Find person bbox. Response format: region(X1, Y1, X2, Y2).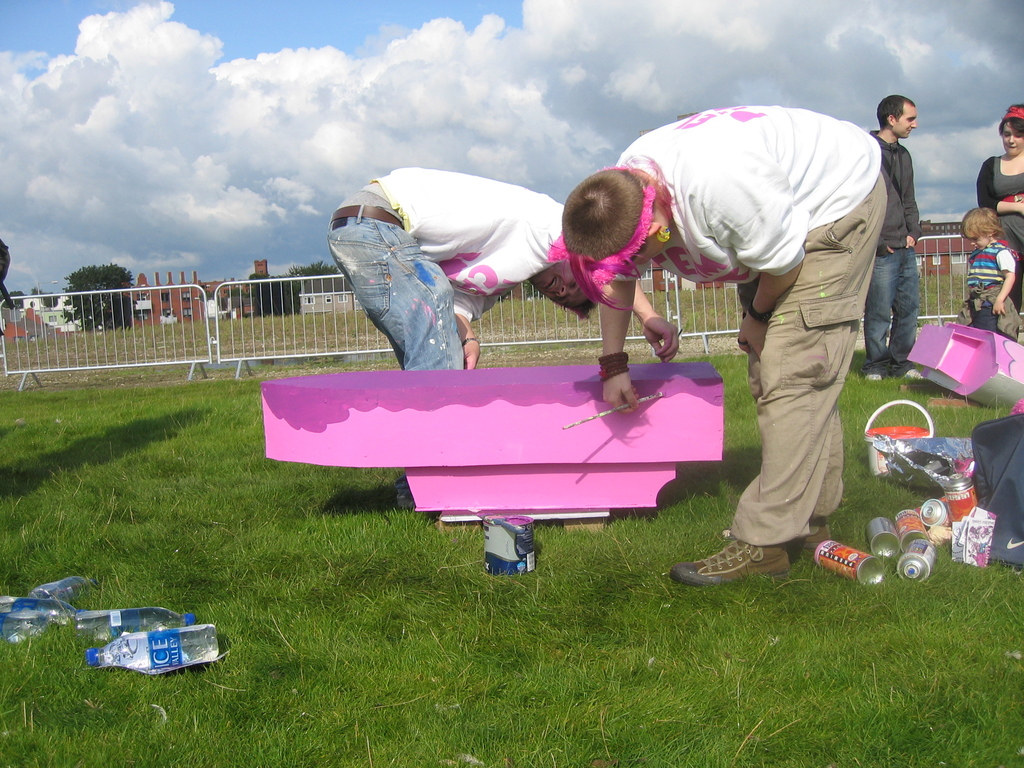
region(584, 40, 884, 556).
